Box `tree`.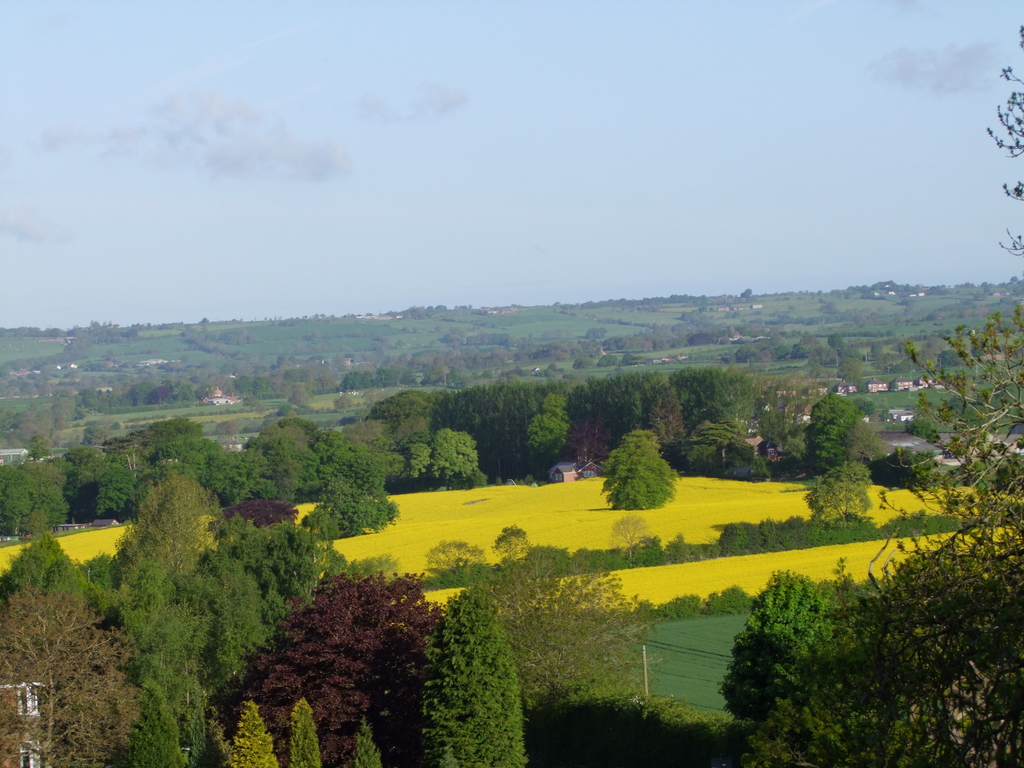
(x1=50, y1=442, x2=118, y2=473).
